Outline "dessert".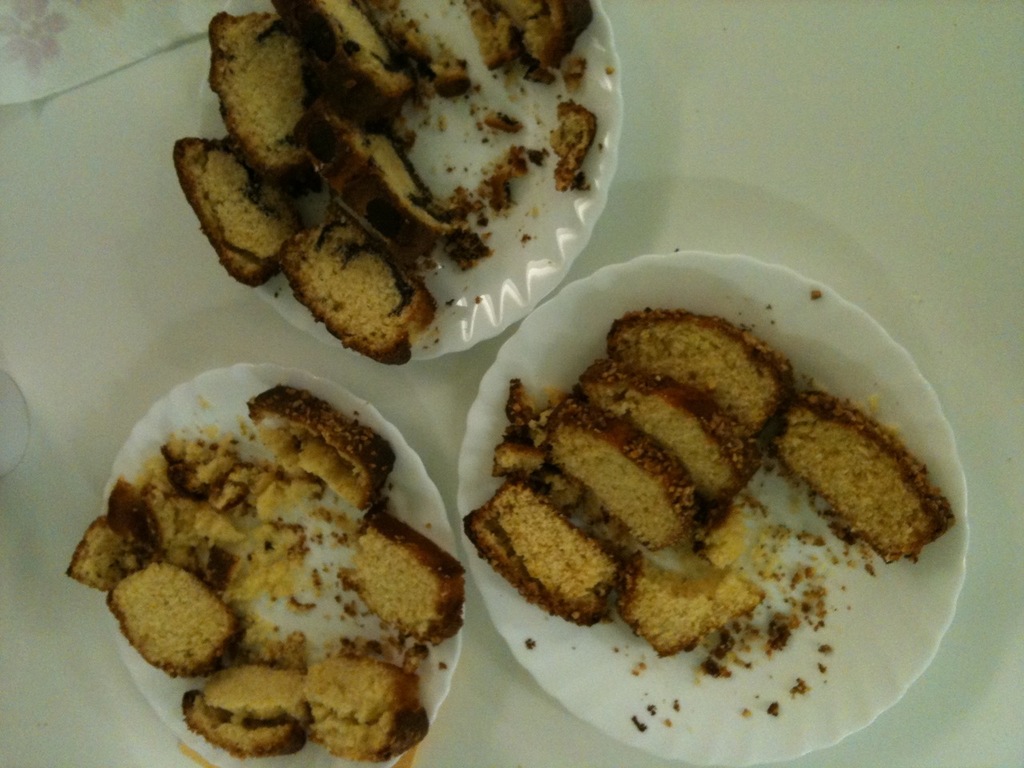
Outline: region(581, 362, 750, 502).
